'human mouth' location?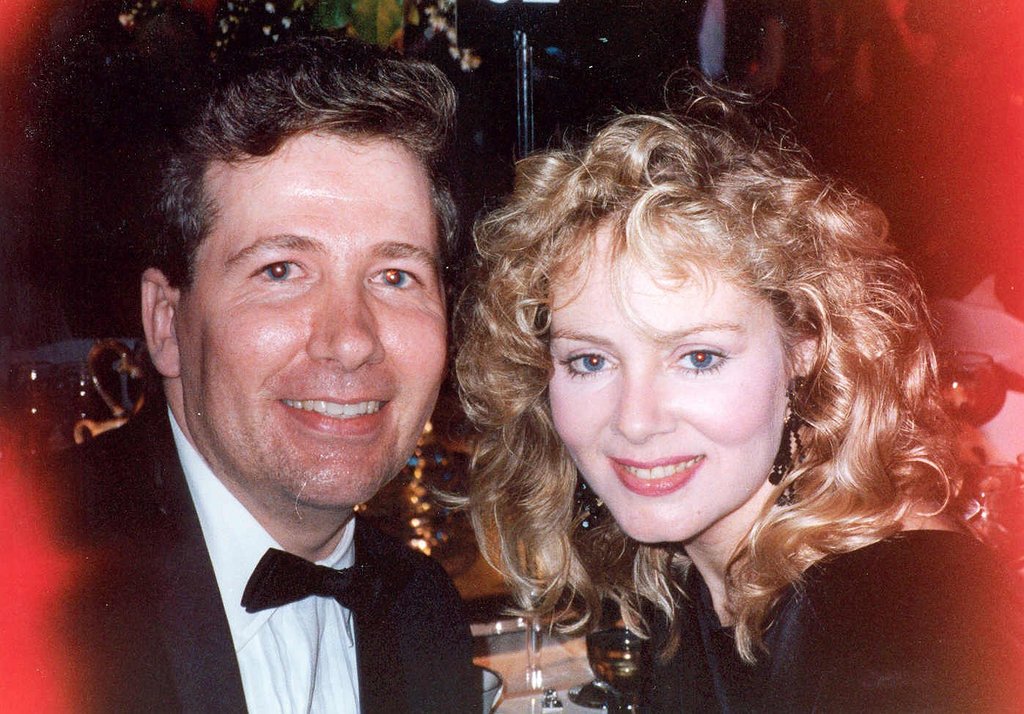
(x1=603, y1=446, x2=707, y2=498)
